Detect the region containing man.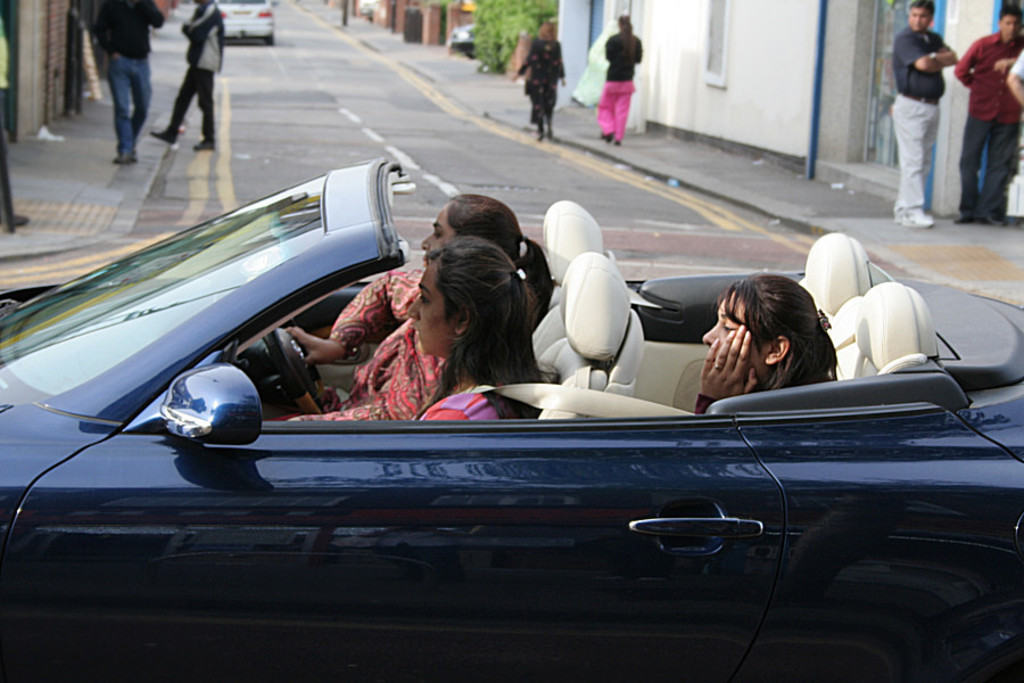
Rect(953, 6, 1023, 228).
